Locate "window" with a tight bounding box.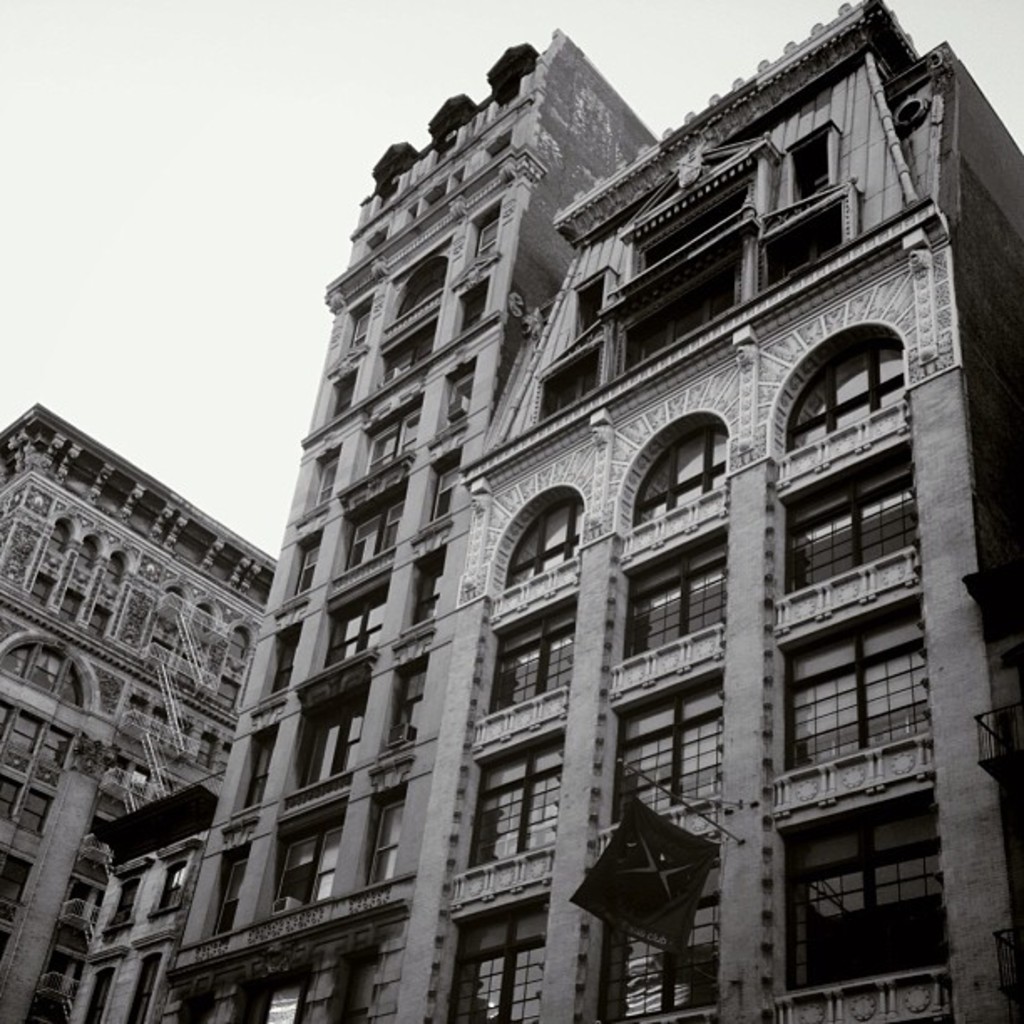
select_region(363, 791, 413, 883).
